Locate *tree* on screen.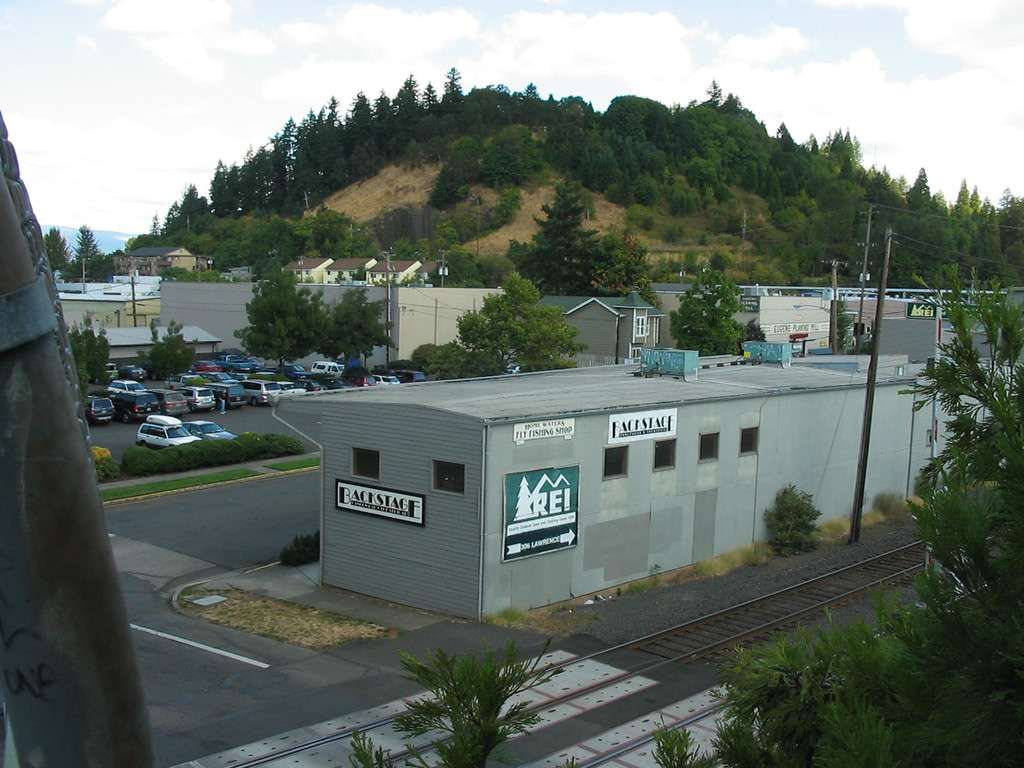
On screen at x1=317, y1=288, x2=401, y2=369.
